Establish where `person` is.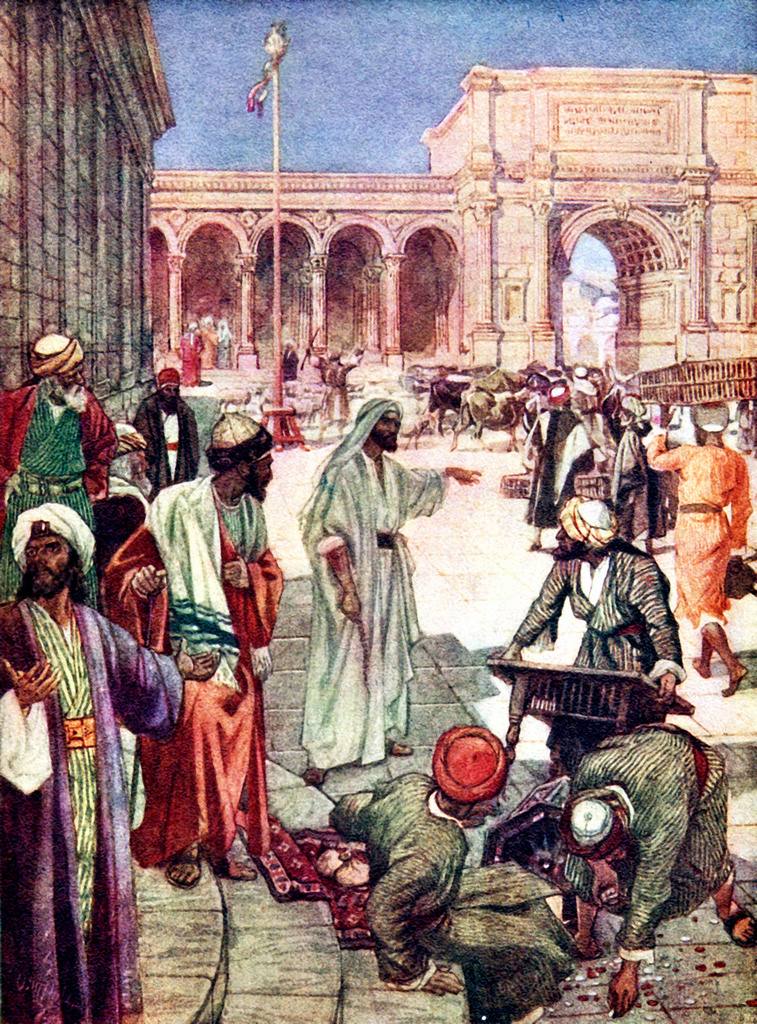
Established at [642, 406, 749, 696].
